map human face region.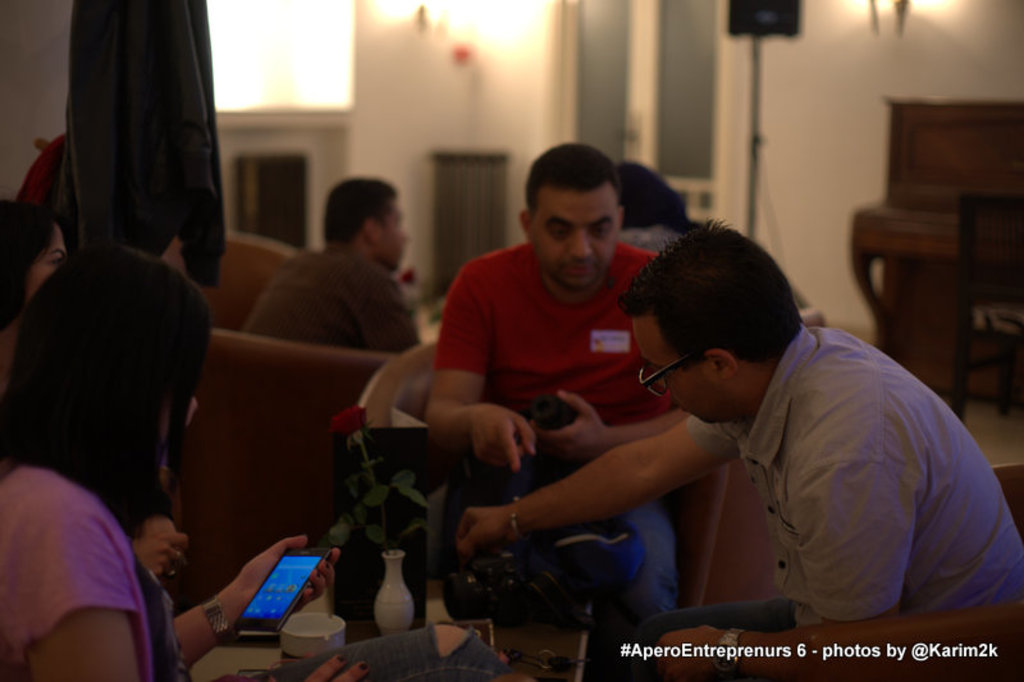
Mapped to rect(31, 226, 61, 294).
